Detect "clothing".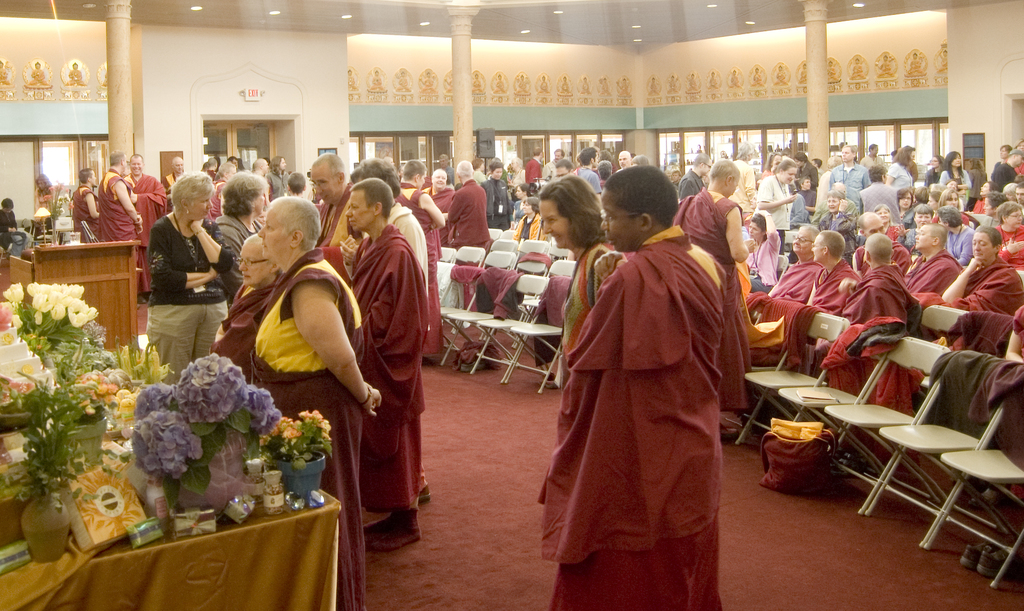
Detected at bbox(796, 160, 822, 191).
